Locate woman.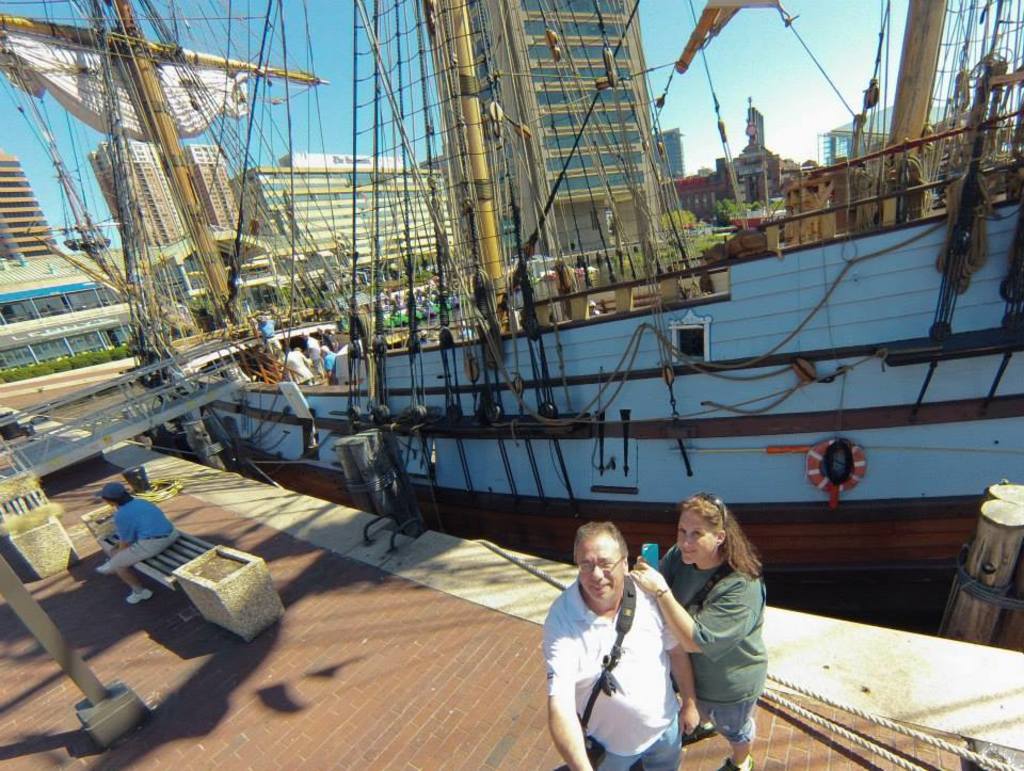
Bounding box: select_region(90, 483, 183, 605).
